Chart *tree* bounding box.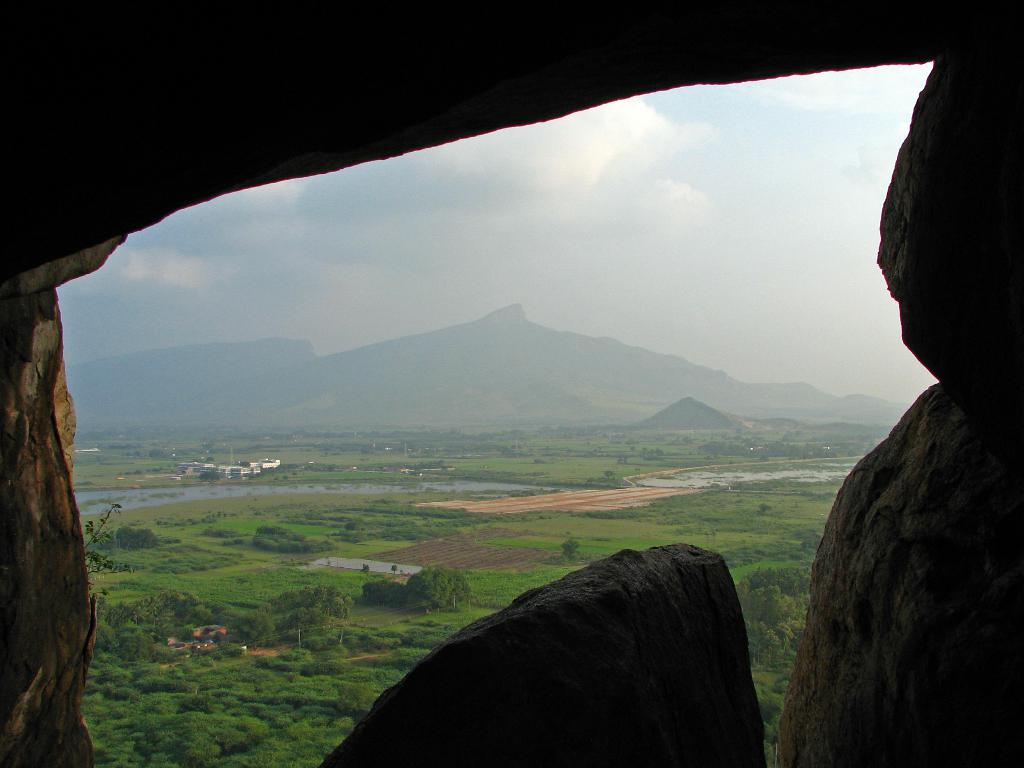
Charted: {"left": 237, "top": 461, "right": 252, "bottom": 468}.
